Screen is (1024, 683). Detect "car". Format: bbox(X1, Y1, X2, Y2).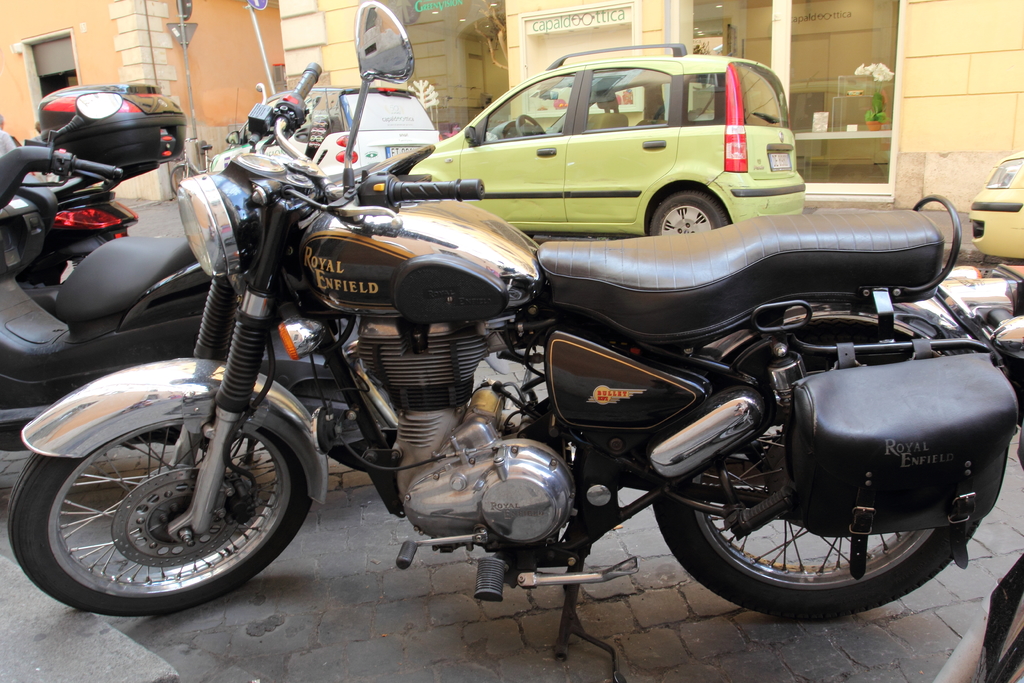
bbox(387, 56, 832, 251).
